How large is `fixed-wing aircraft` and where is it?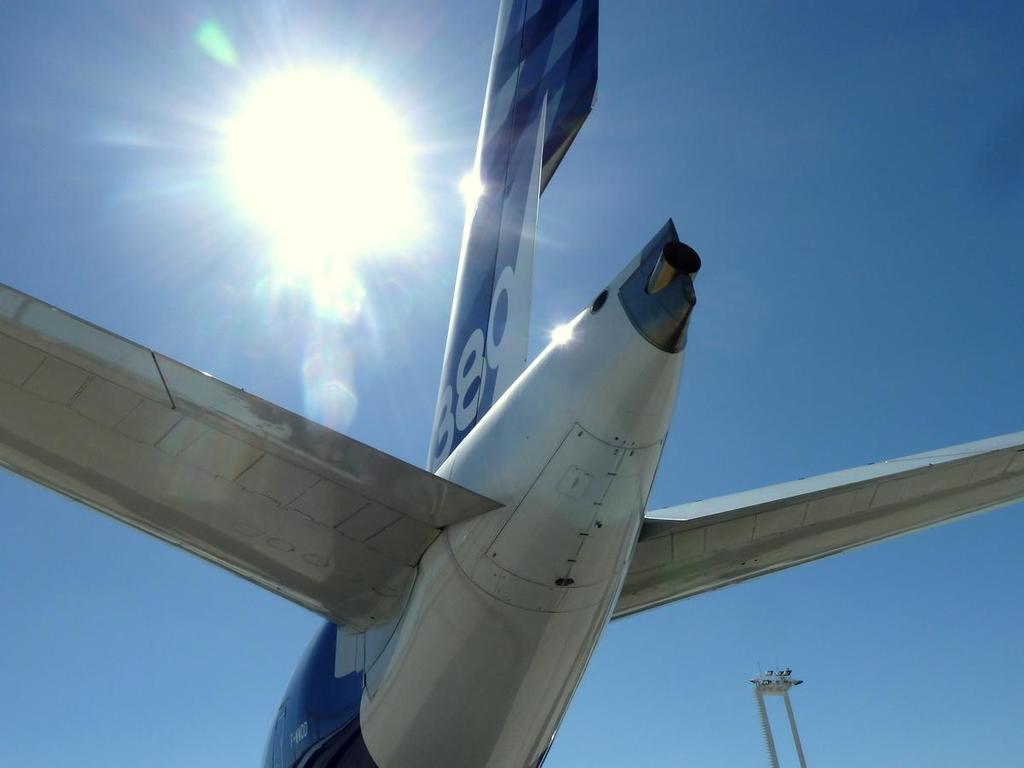
Bounding box: crop(0, 0, 1023, 767).
